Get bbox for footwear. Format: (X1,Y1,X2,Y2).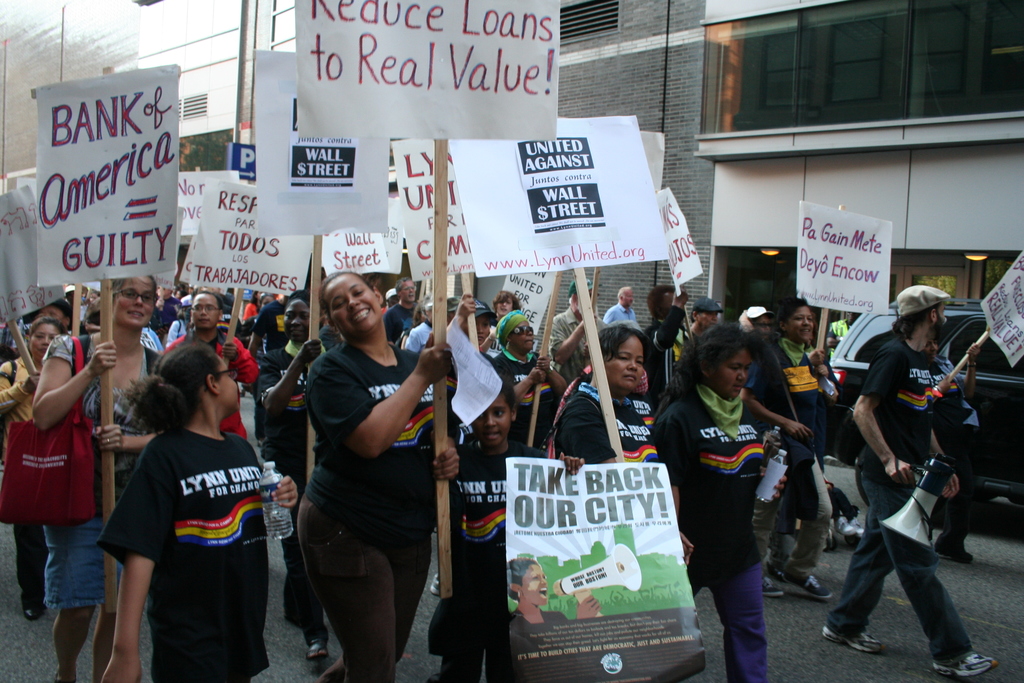
(20,598,47,621).
